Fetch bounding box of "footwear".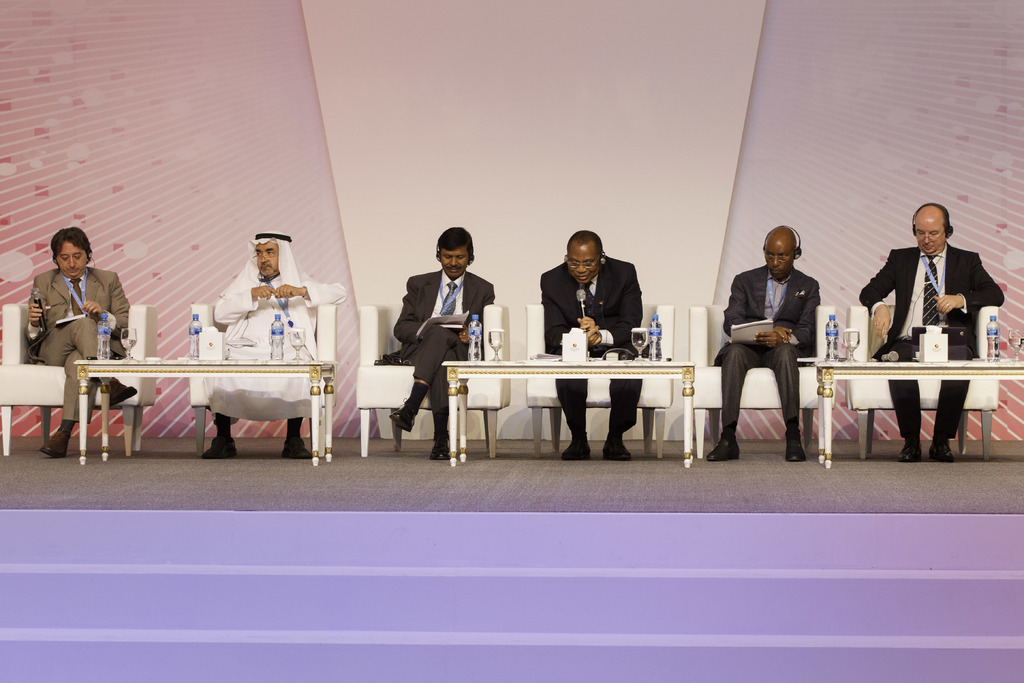
Bbox: [604, 429, 632, 463].
